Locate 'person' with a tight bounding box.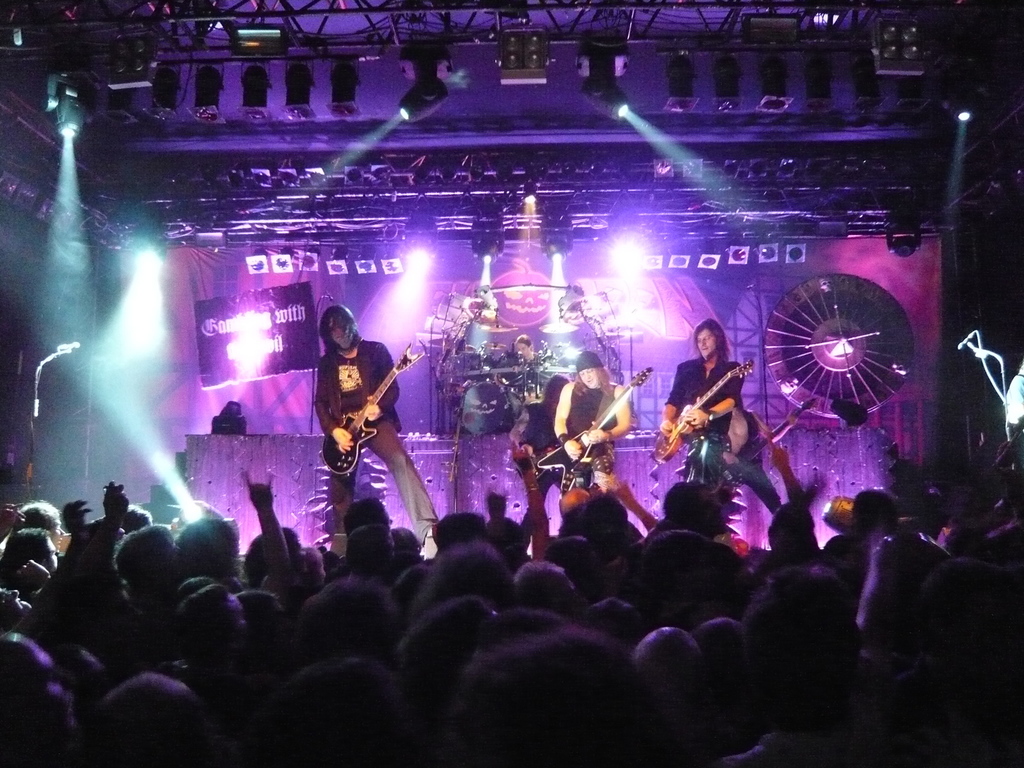
553/349/631/492.
